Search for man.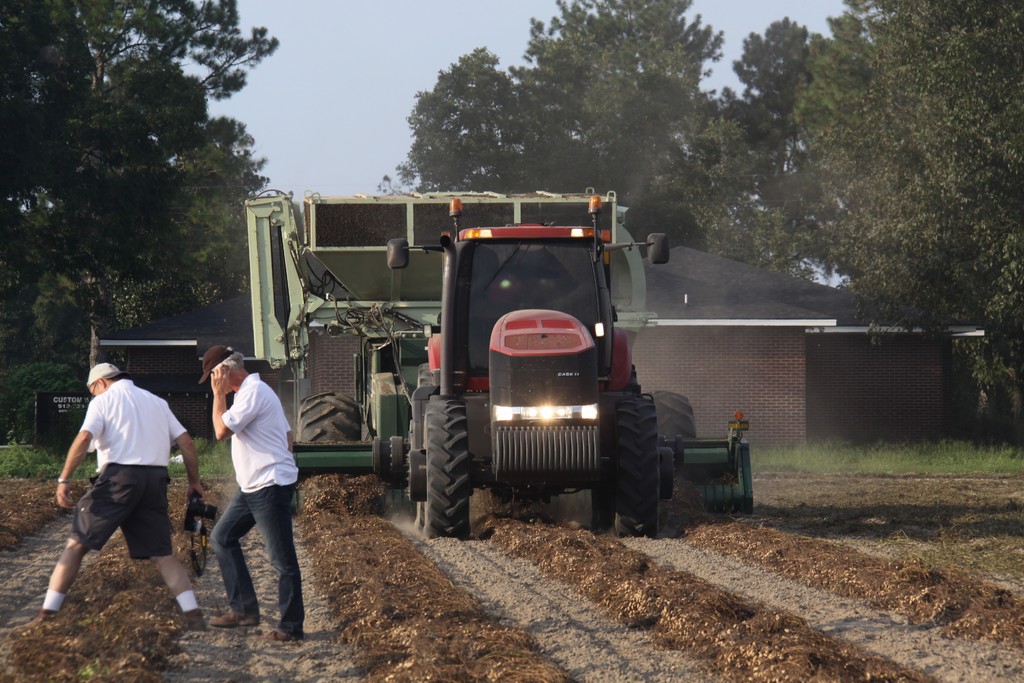
Found at bbox(197, 347, 303, 648).
